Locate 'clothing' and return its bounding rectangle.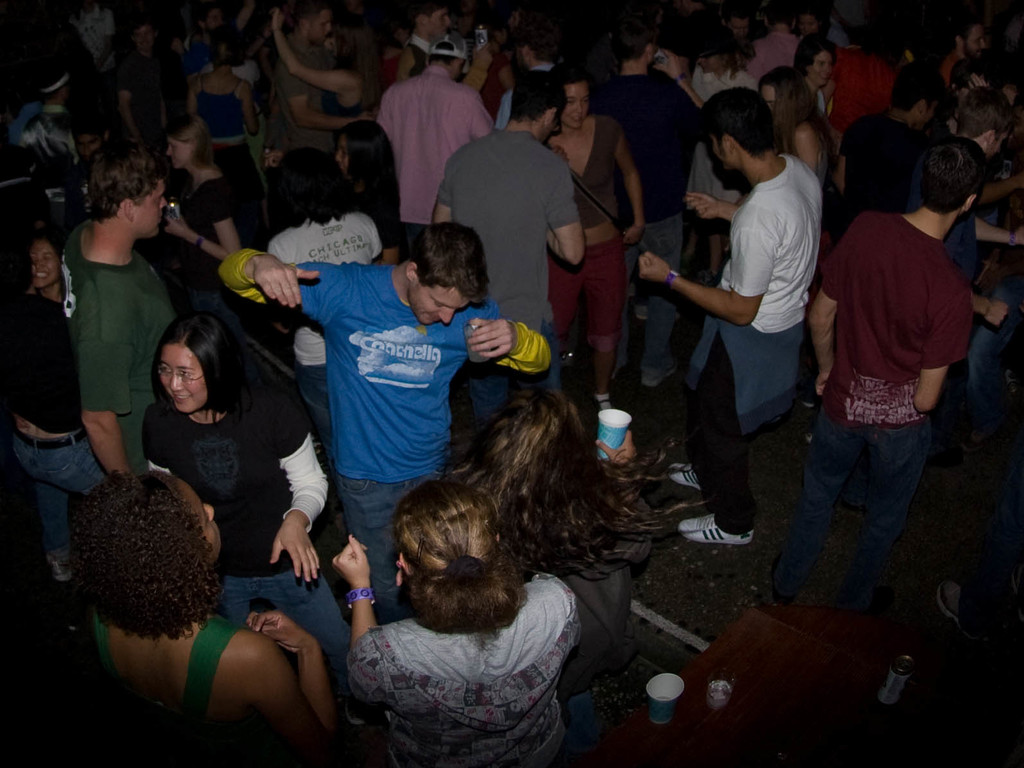
(689,150,824,525).
